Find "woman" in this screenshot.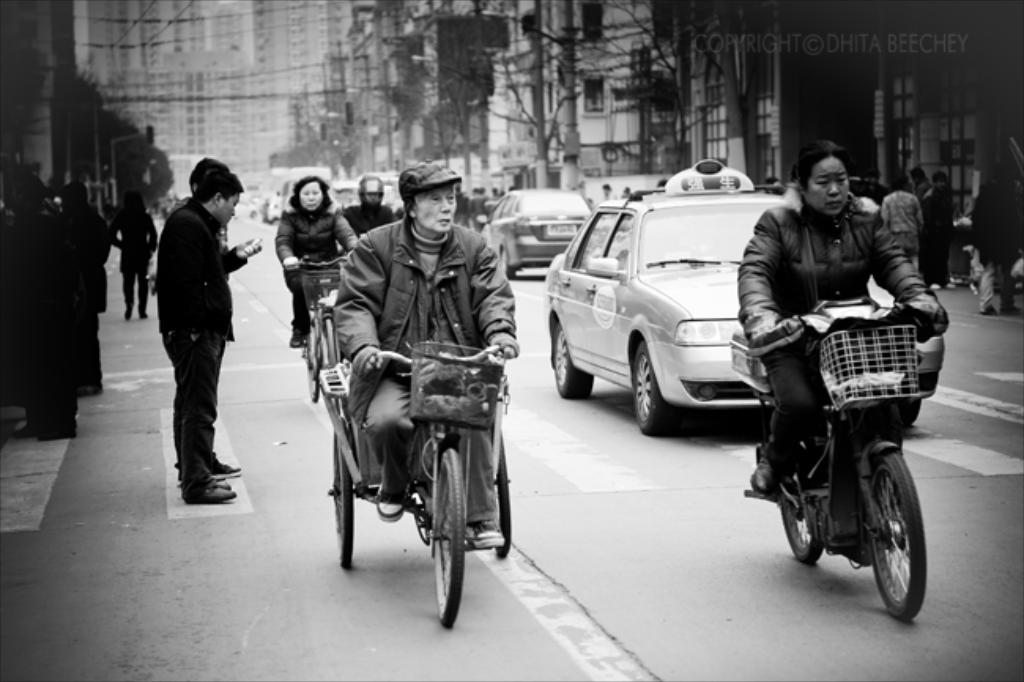
The bounding box for "woman" is detection(276, 172, 356, 350).
